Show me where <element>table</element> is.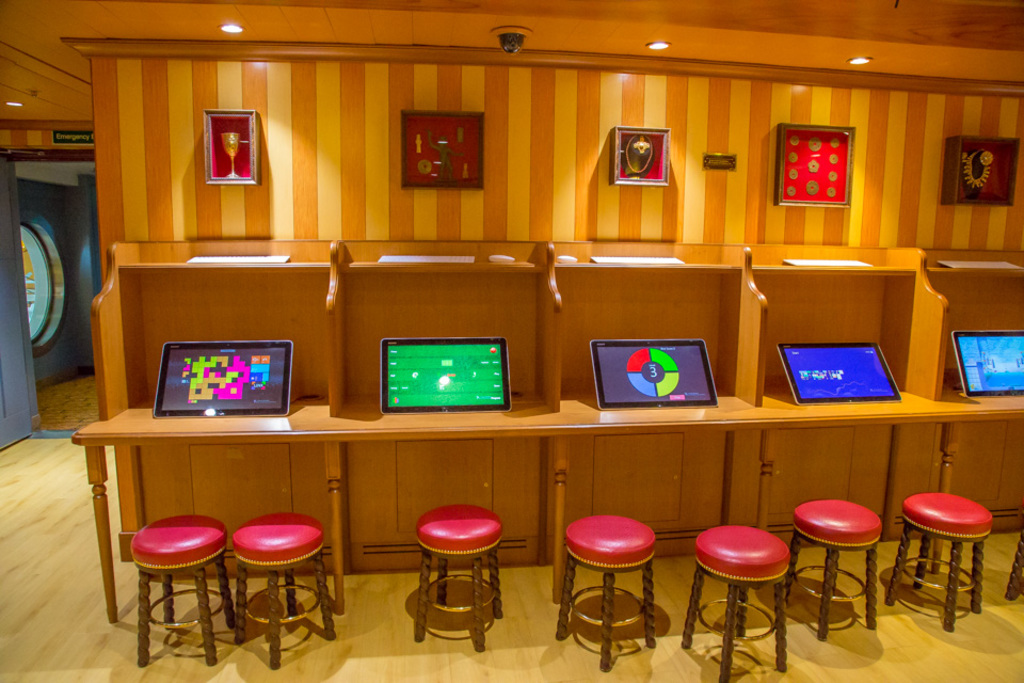
<element>table</element> is at l=60, t=247, r=1023, b=621.
